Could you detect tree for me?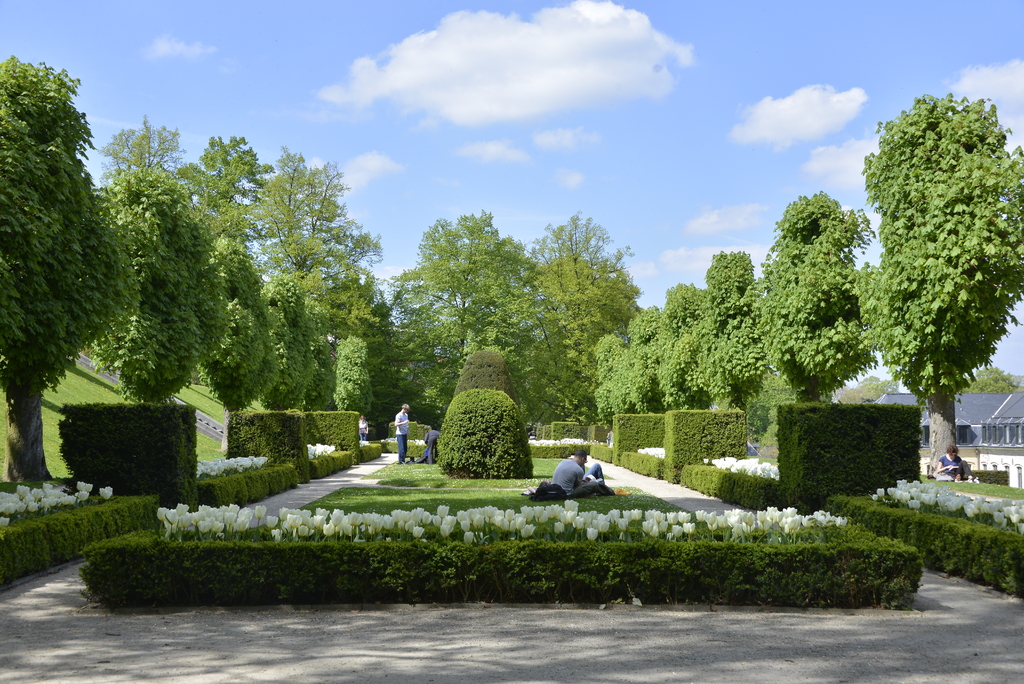
Detection result: 84/159/228/410.
